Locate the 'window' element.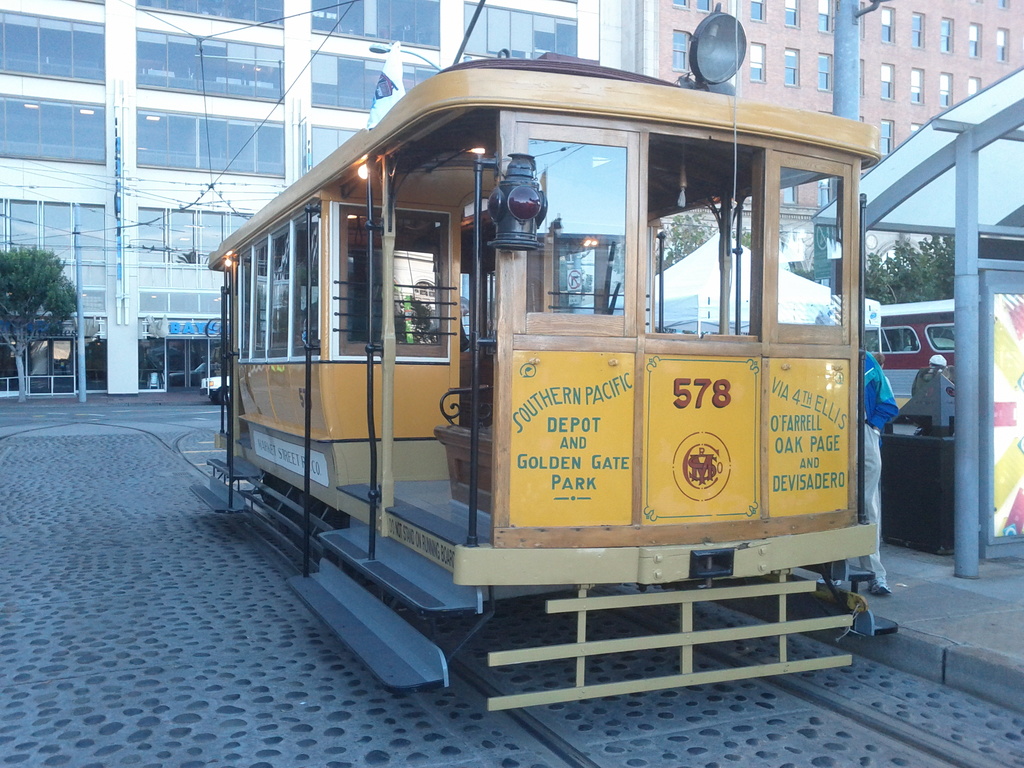
Element bbox: BBox(0, 11, 106, 83).
